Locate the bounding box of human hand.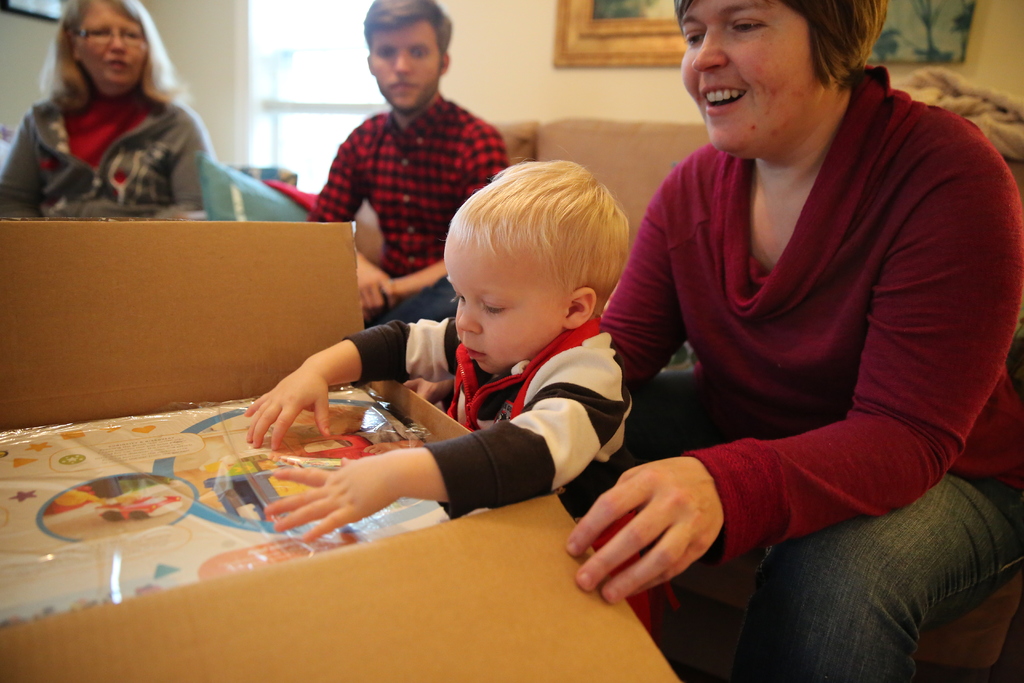
Bounding box: 263, 454, 398, 545.
